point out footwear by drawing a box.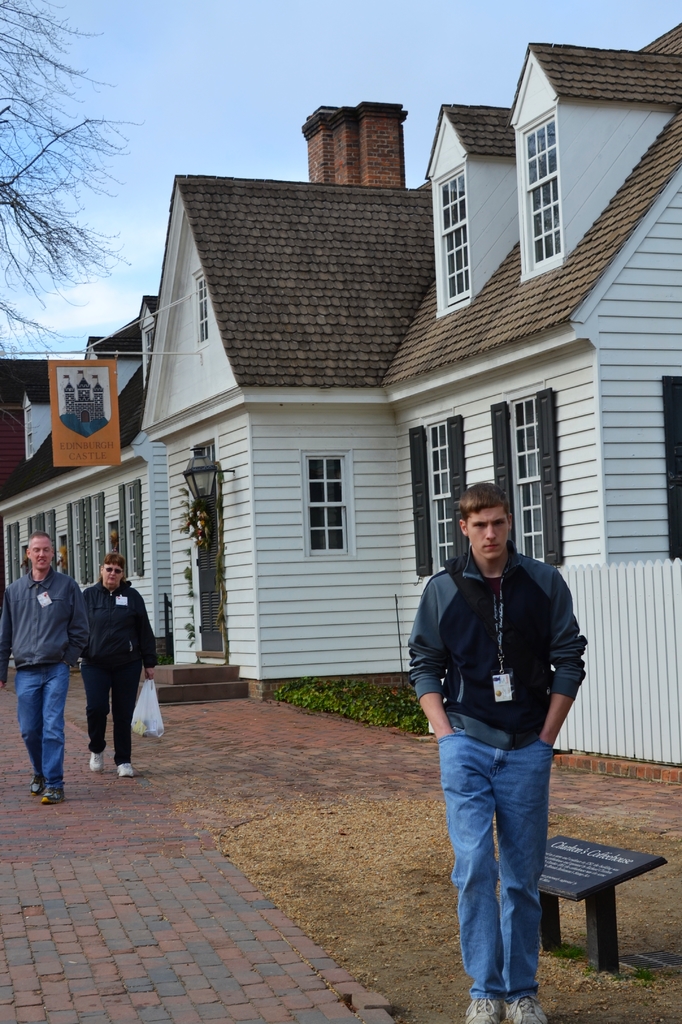
rect(459, 988, 503, 1023).
